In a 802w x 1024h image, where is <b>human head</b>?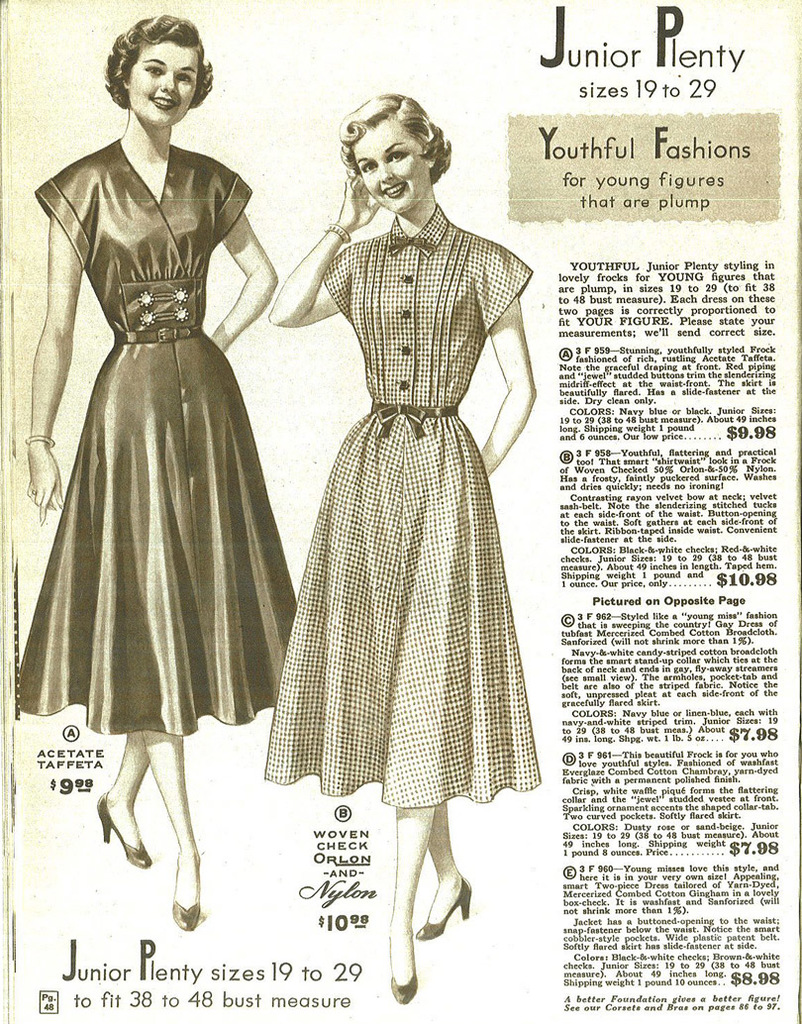
Rect(94, 9, 207, 116).
